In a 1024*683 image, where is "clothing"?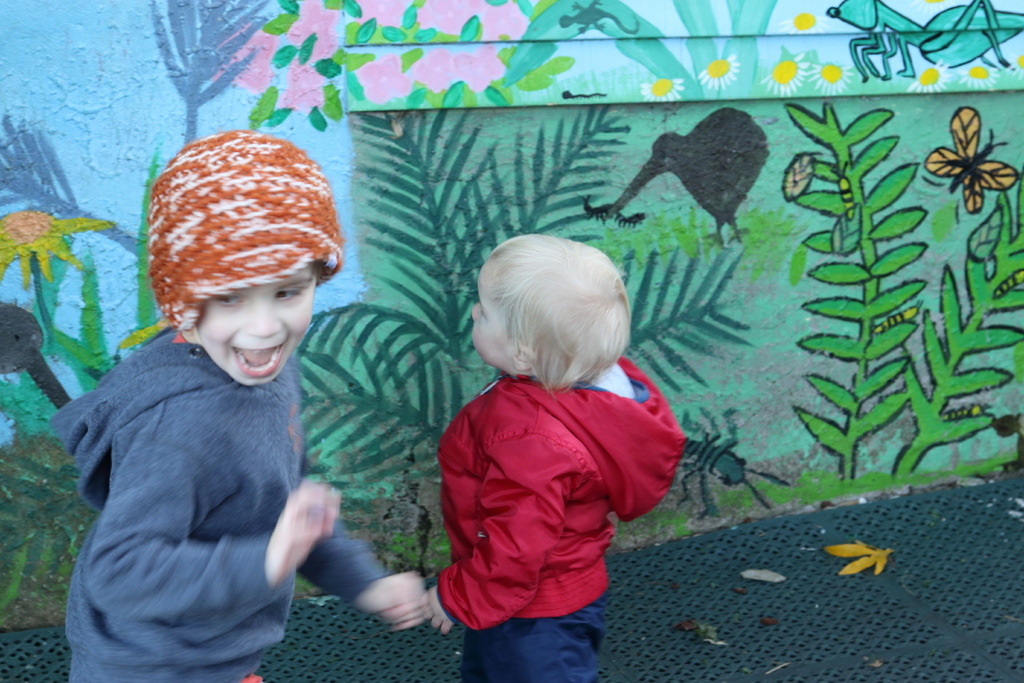
44 320 391 682.
